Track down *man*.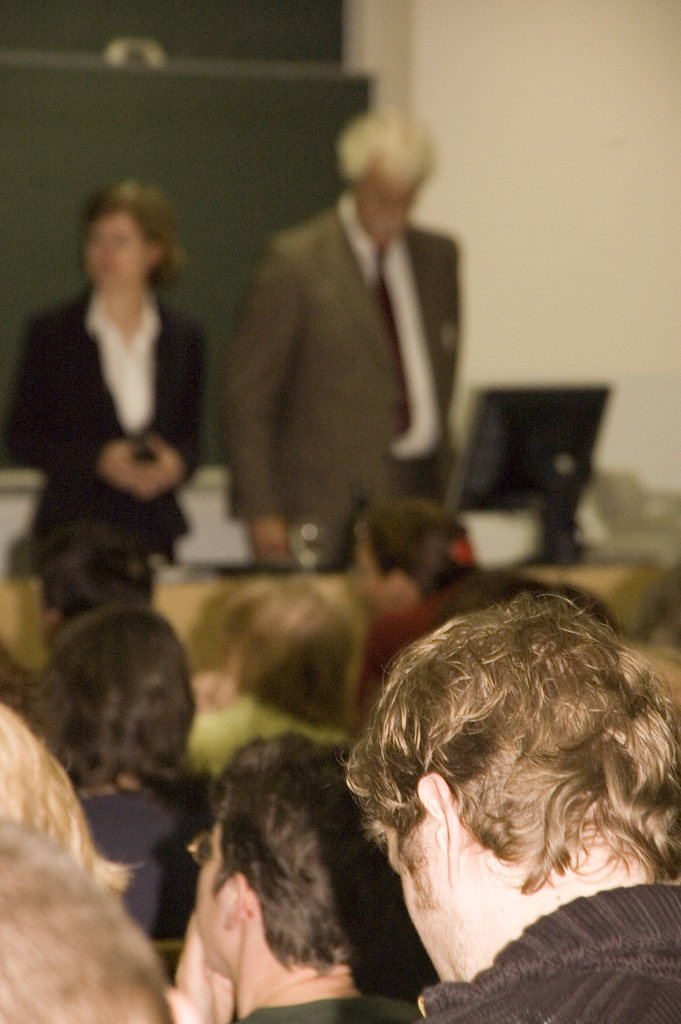
Tracked to <bbox>336, 591, 680, 1023</bbox>.
